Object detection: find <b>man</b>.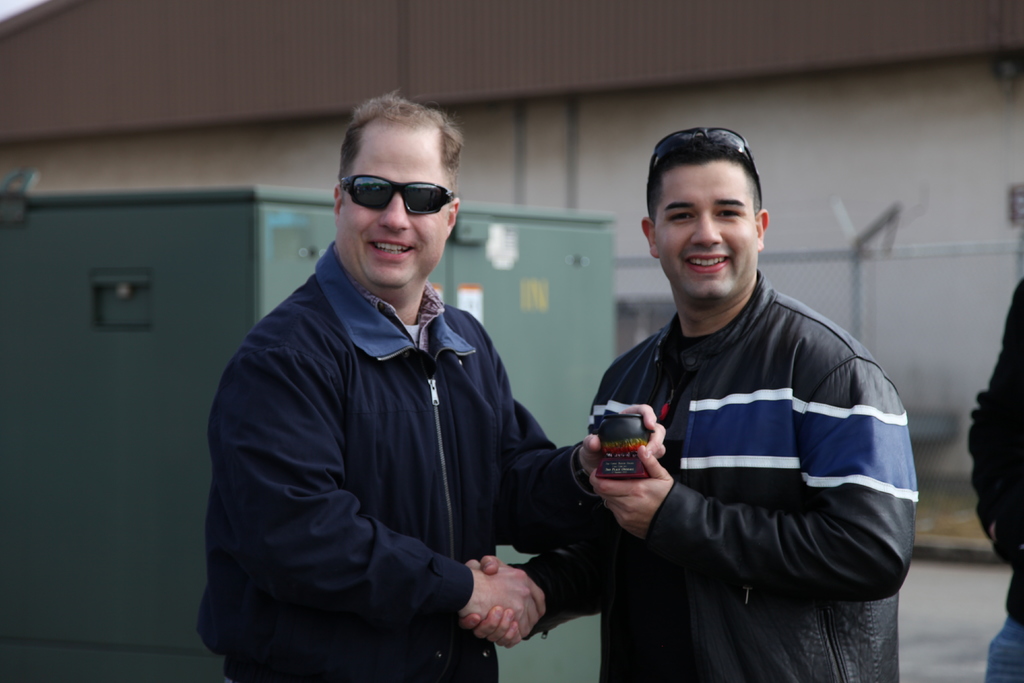
box=[207, 106, 595, 670].
